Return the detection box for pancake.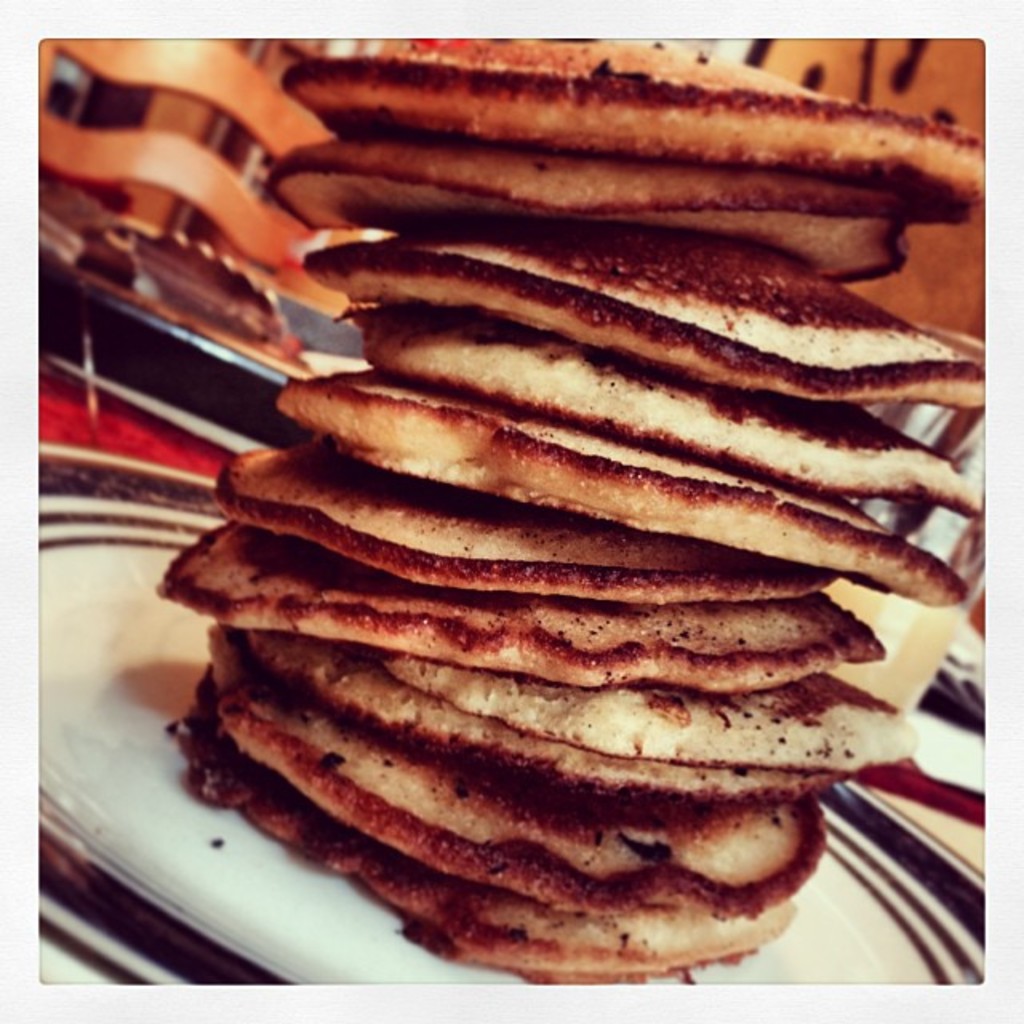
box(206, 621, 832, 925).
